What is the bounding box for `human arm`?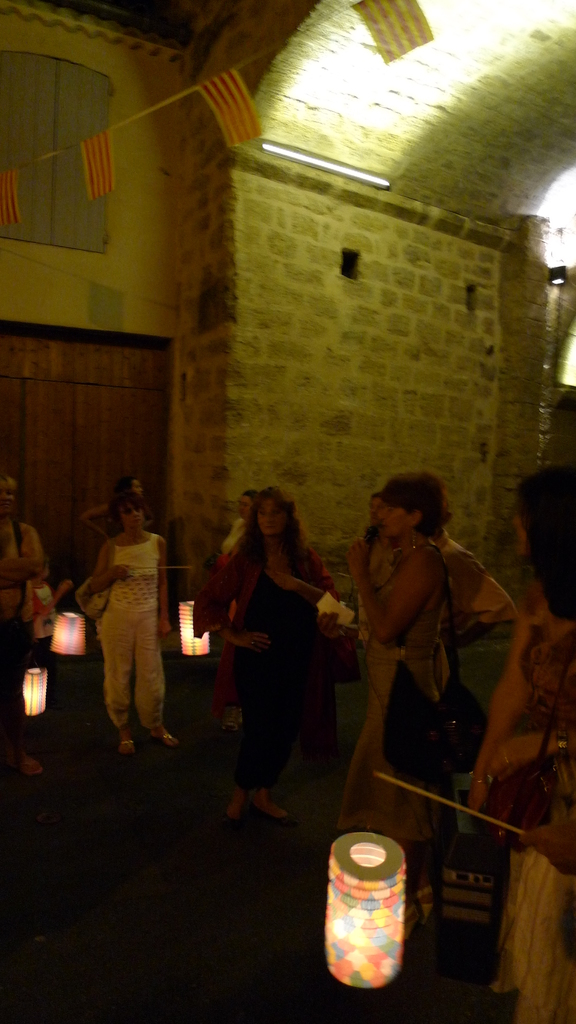
260,543,348,607.
